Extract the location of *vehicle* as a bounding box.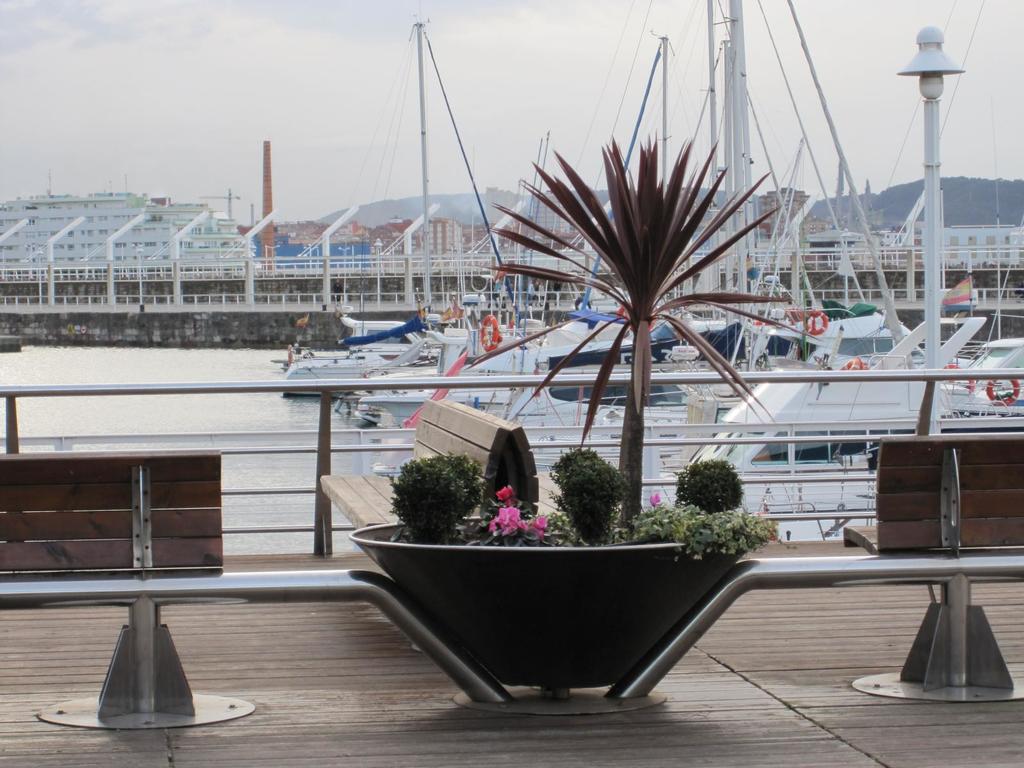
<region>649, 303, 1023, 540</region>.
